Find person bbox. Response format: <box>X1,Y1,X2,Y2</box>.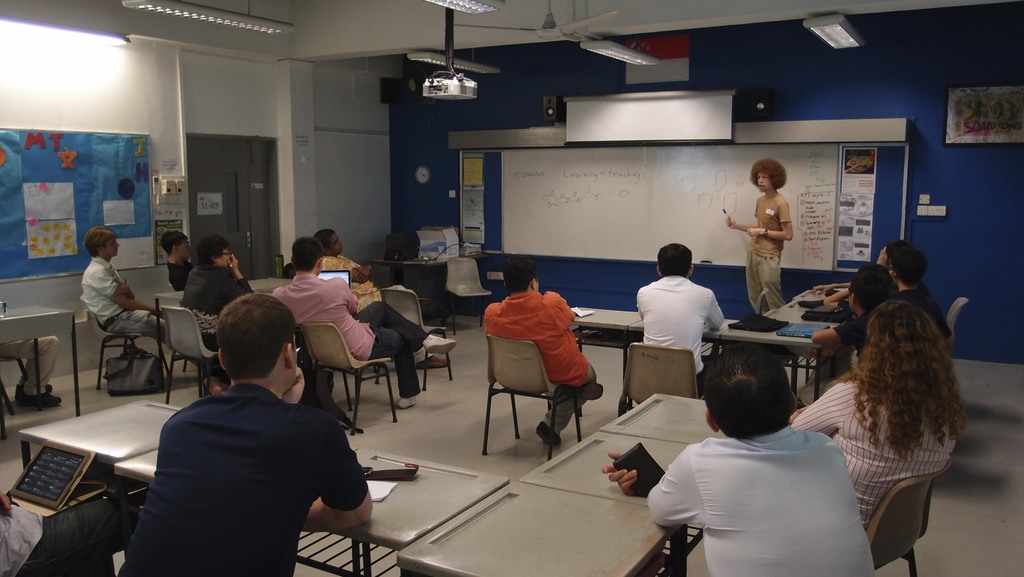
<box>313,228,392,310</box>.
